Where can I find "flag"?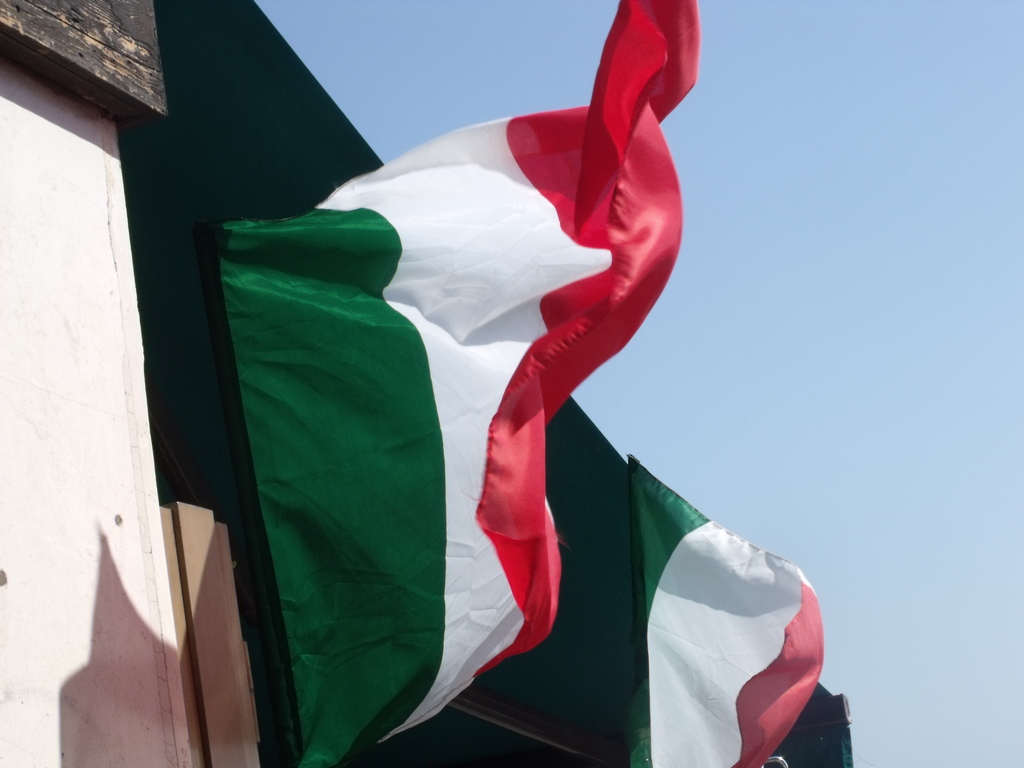
You can find it at pyautogui.locateOnScreen(627, 461, 824, 767).
